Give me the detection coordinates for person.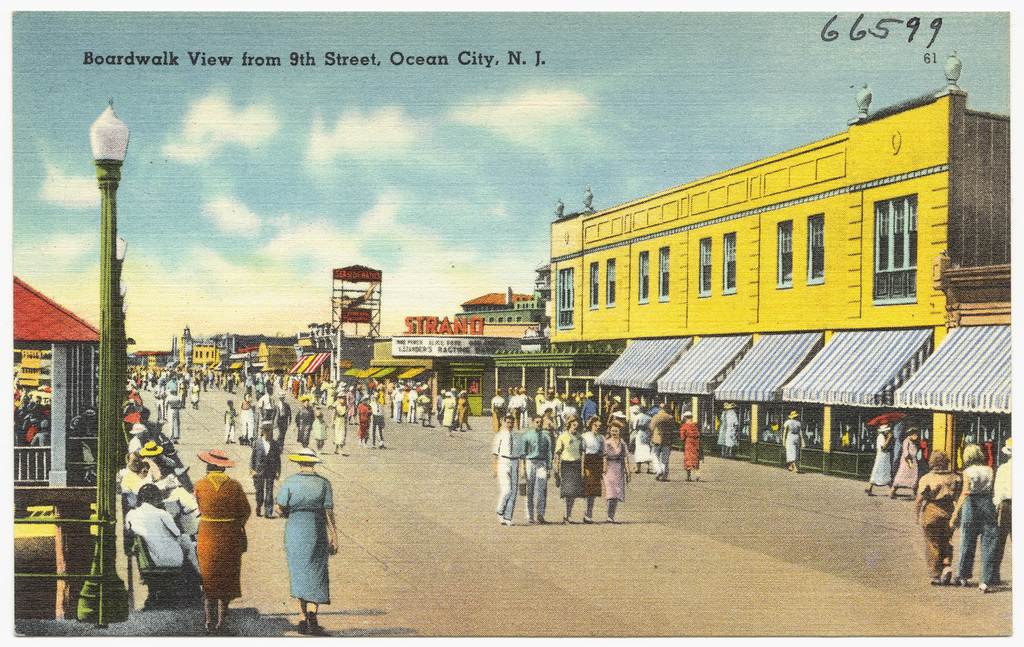
pyautogui.locateOnScreen(864, 427, 894, 497).
